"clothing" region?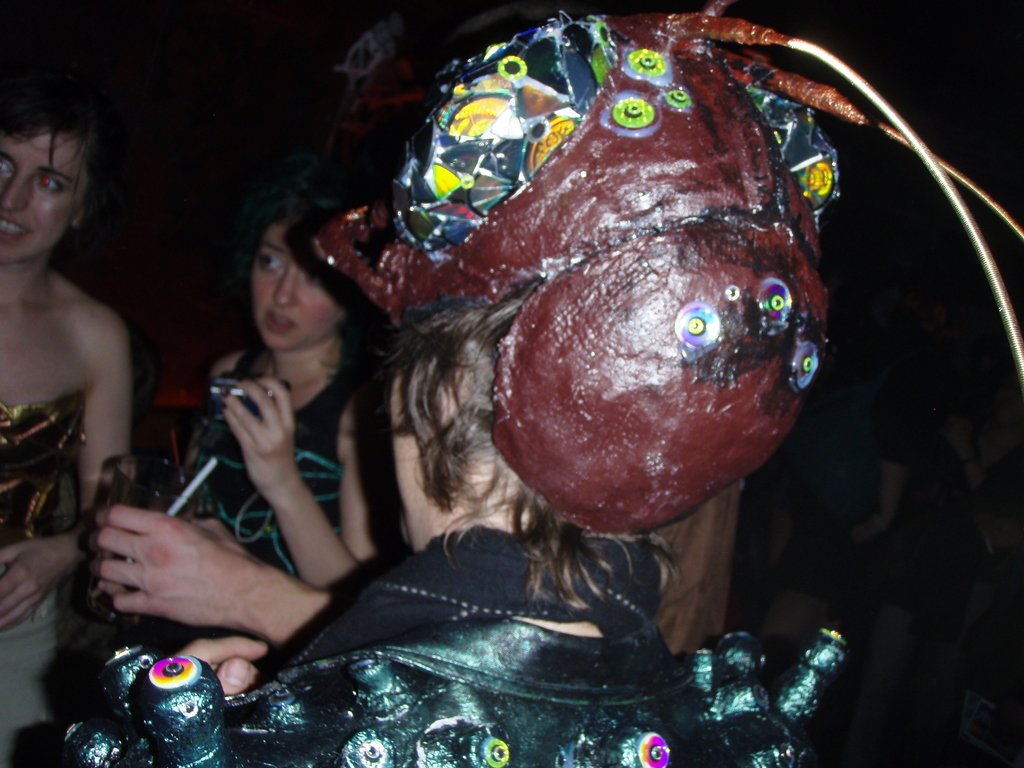
(0,385,84,763)
